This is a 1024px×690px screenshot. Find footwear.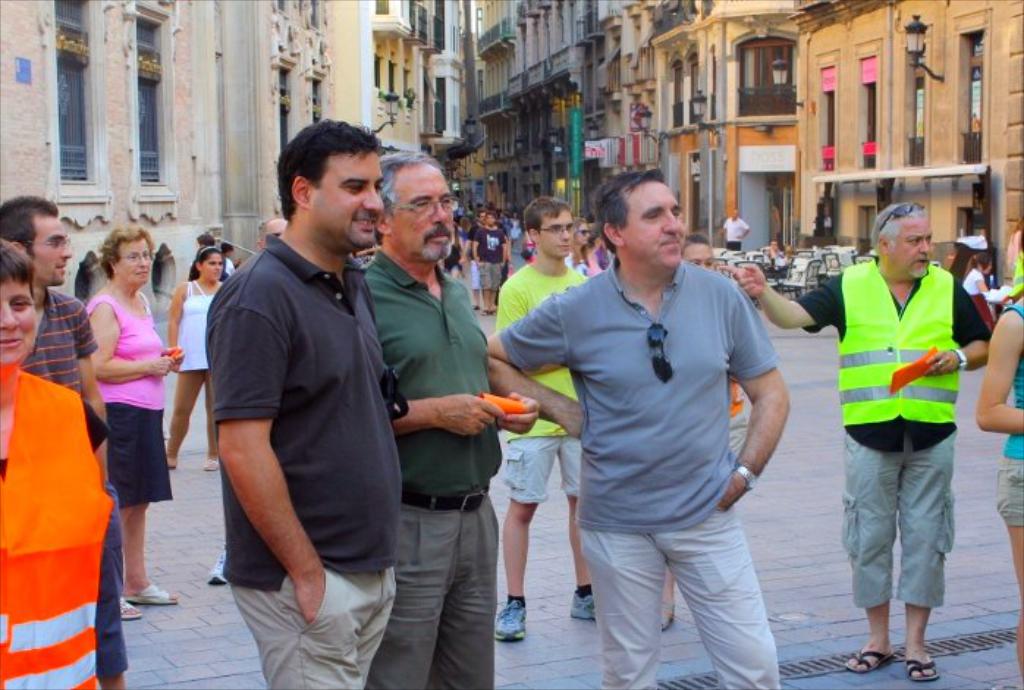
Bounding box: box=[494, 600, 524, 642].
